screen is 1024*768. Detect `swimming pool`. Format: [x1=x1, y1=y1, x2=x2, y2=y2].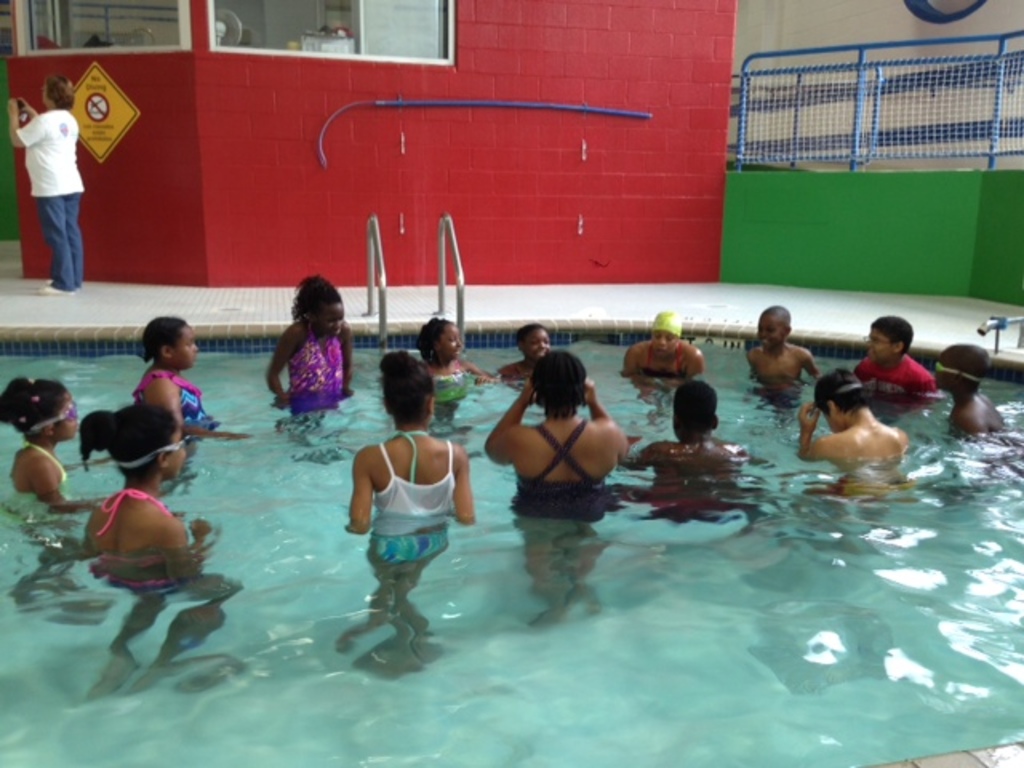
[x1=24, y1=270, x2=1023, y2=734].
